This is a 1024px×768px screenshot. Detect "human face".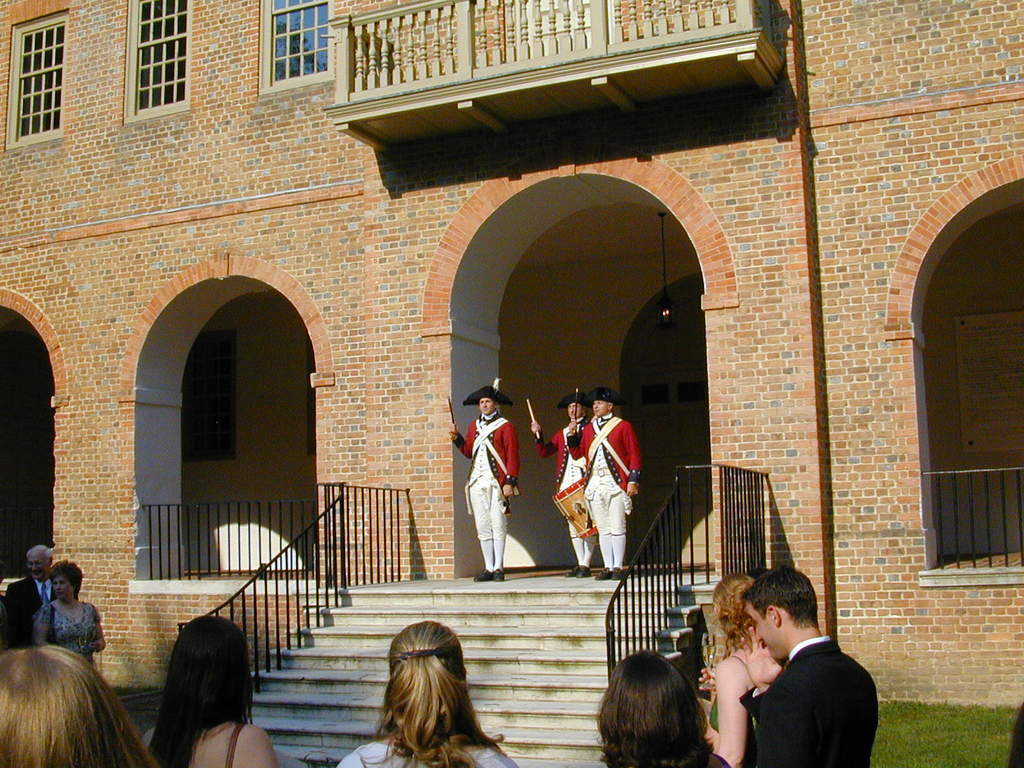
x1=480 y1=394 x2=494 y2=413.
